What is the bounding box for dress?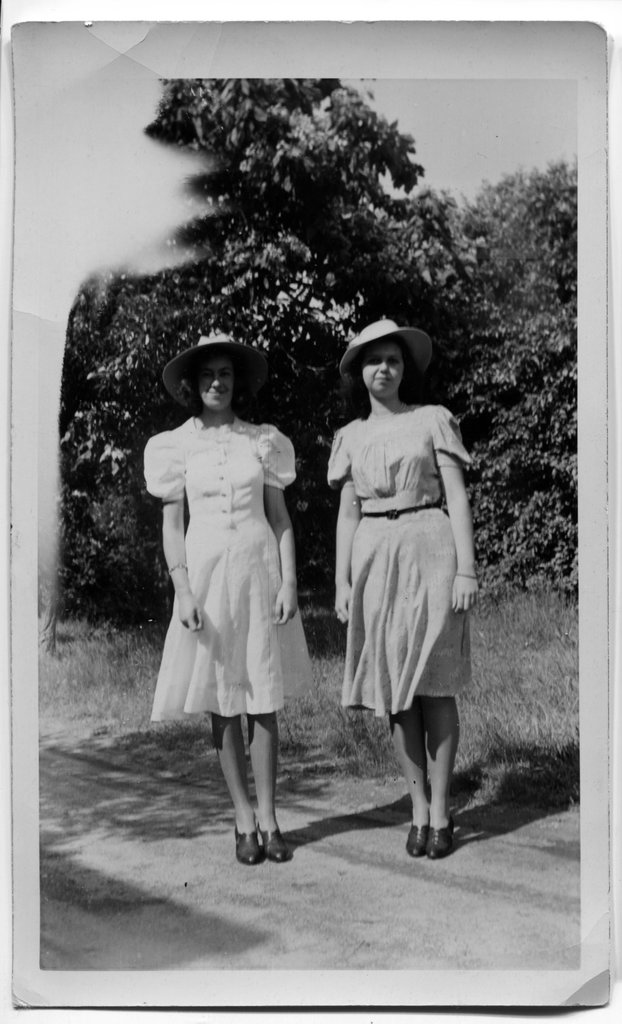
detection(143, 416, 315, 724).
